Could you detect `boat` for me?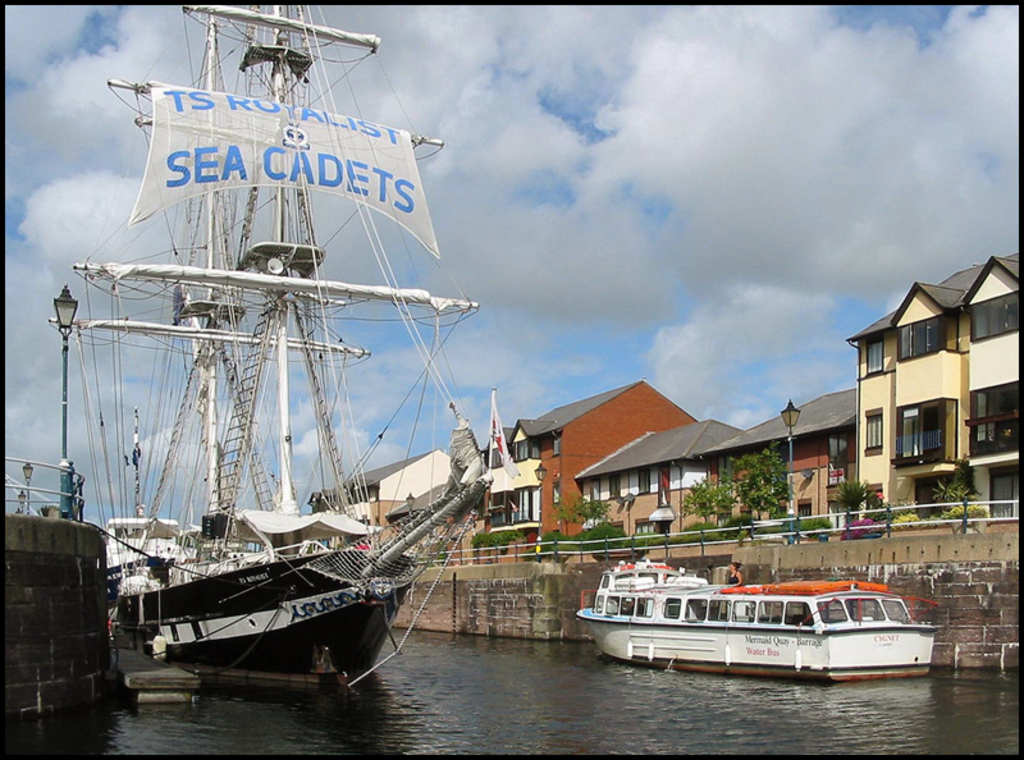
Detection result: crop(45, 0, 499, 683).
